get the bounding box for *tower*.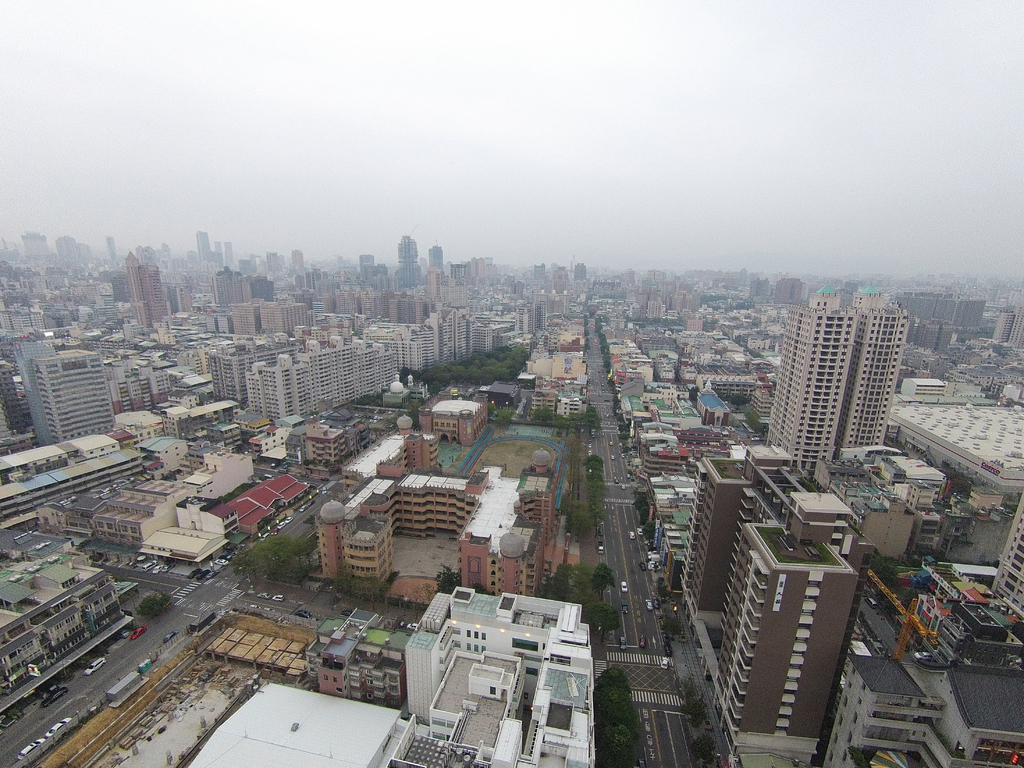
x1=12 y1=341 x2=117 y2=445.
